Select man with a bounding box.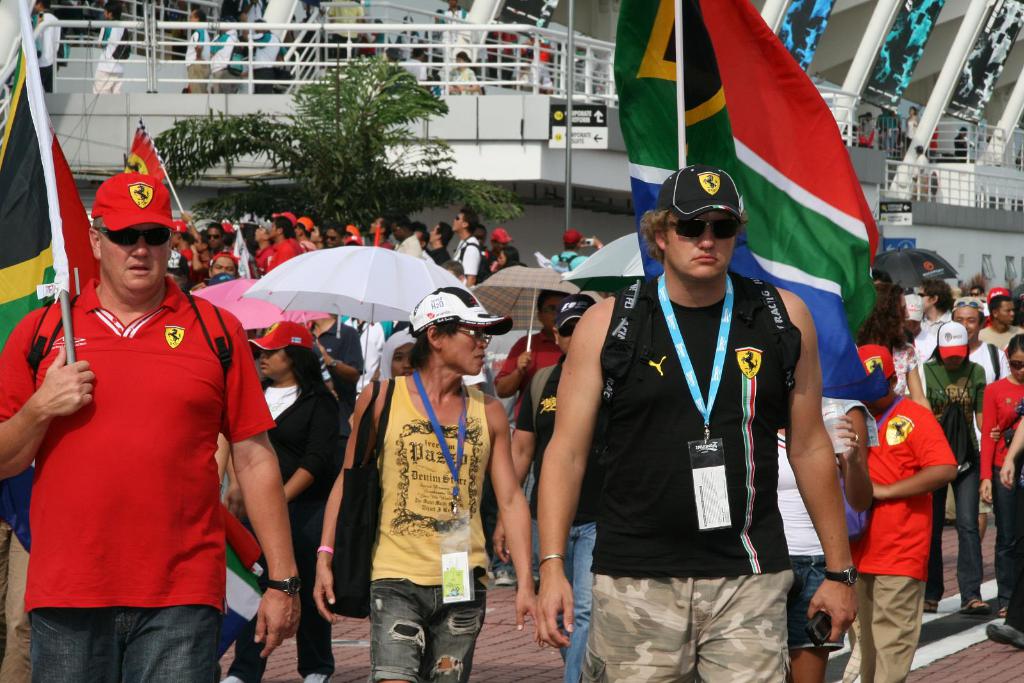
(397, 216, 423, 266).
